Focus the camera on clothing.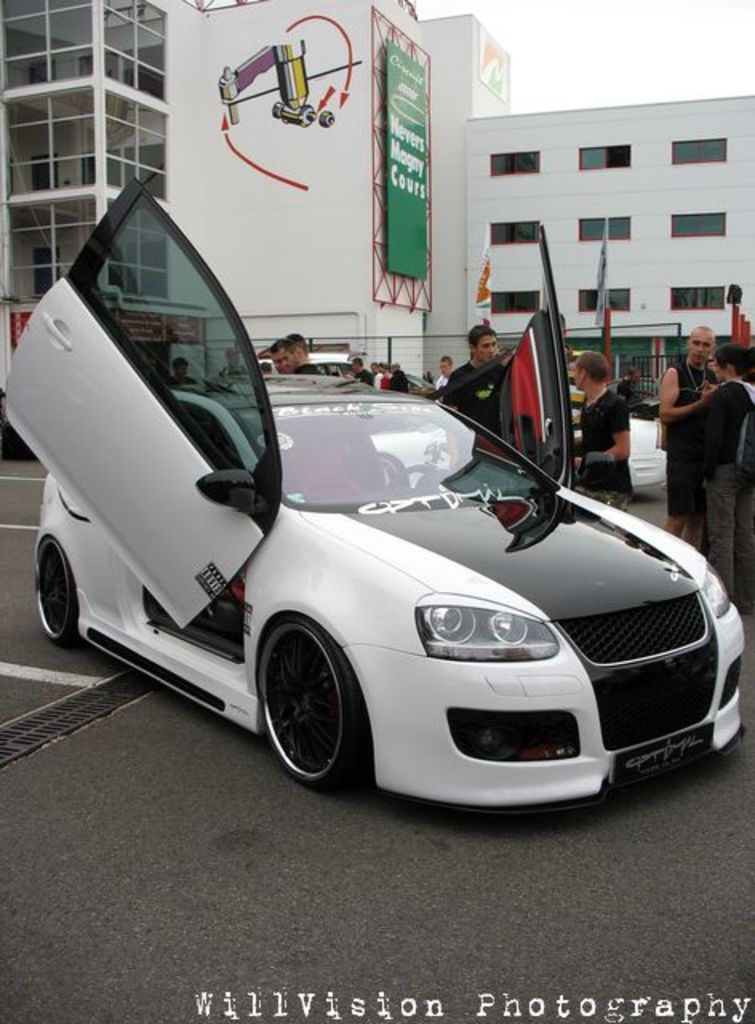
Focus region: x1=689 y1=365 x2=753 y2=602.
